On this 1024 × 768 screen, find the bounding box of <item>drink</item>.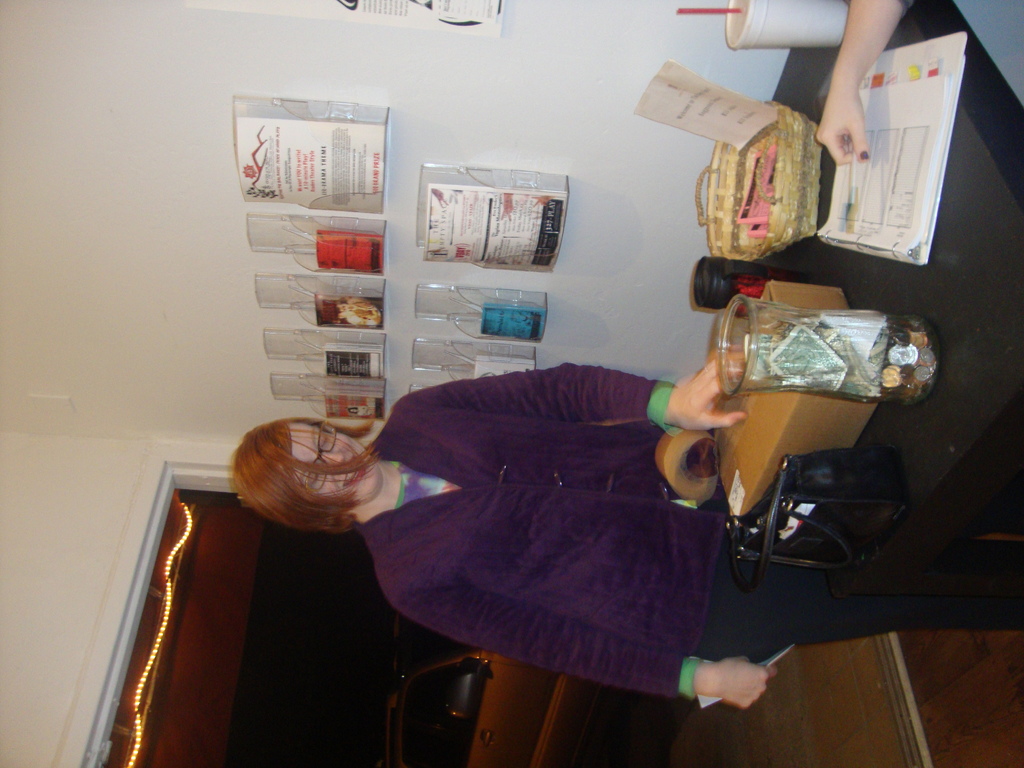
Bounding box: box(748, 330, 890, 379).
